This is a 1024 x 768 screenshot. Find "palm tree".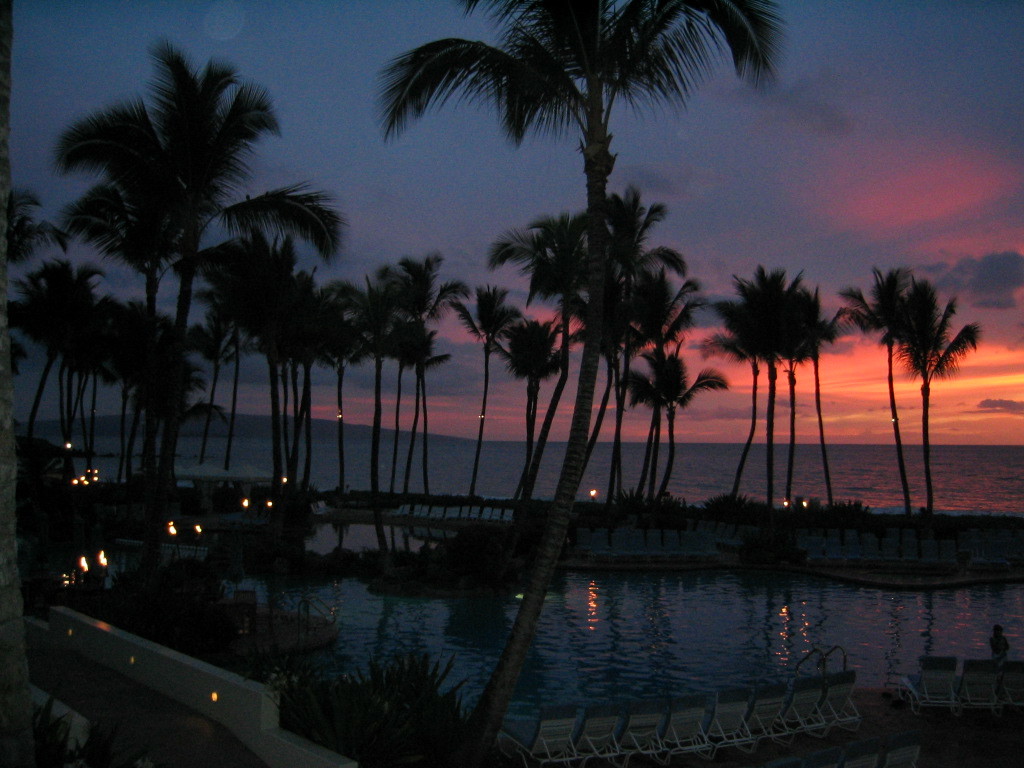
Bounding box: bbox=[18, 278, 104, 485].
